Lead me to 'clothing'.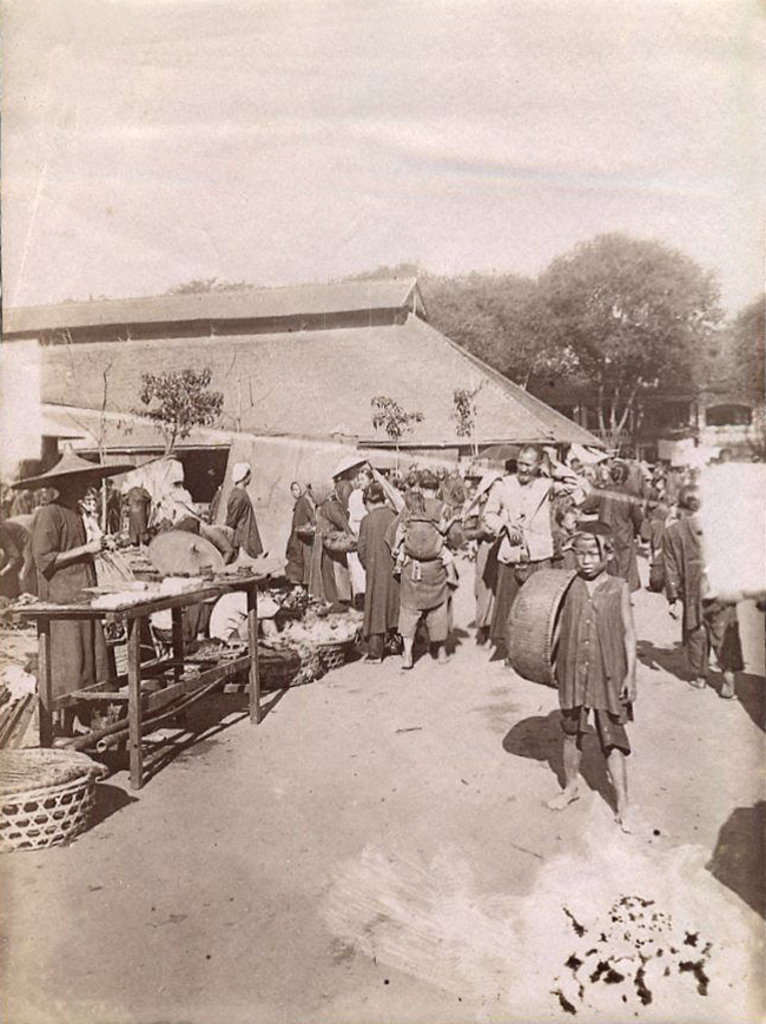
Lead to crop(20, 496, 127, 714).
